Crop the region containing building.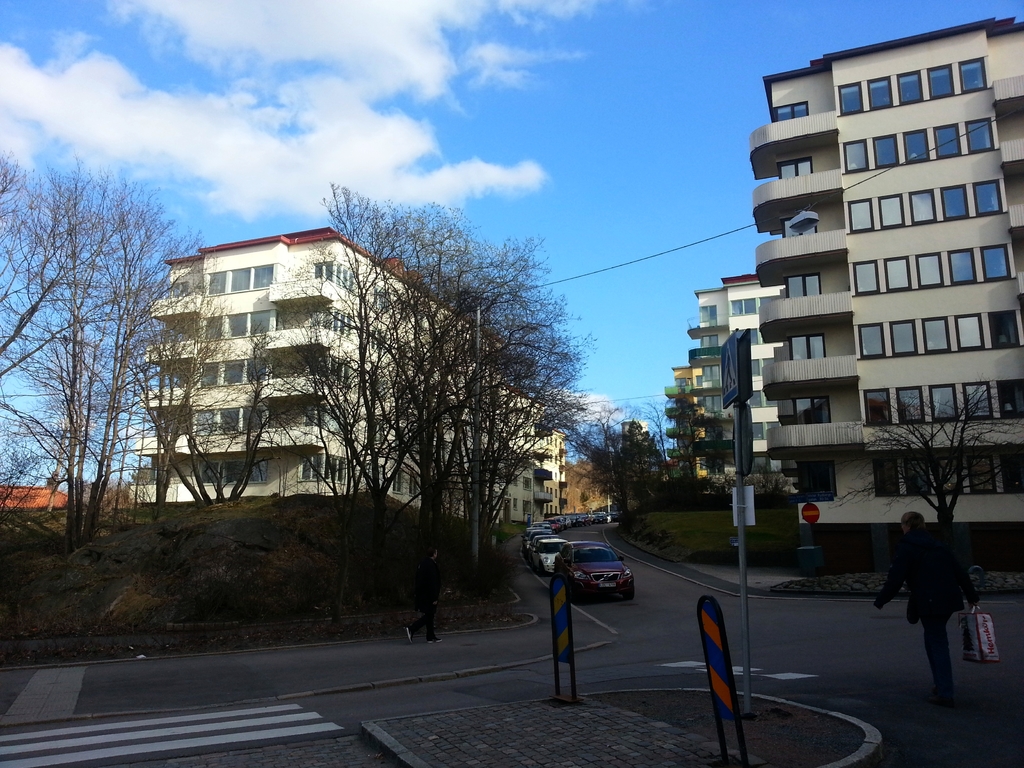
Crop region: locate(0, 486, 71, 511).
